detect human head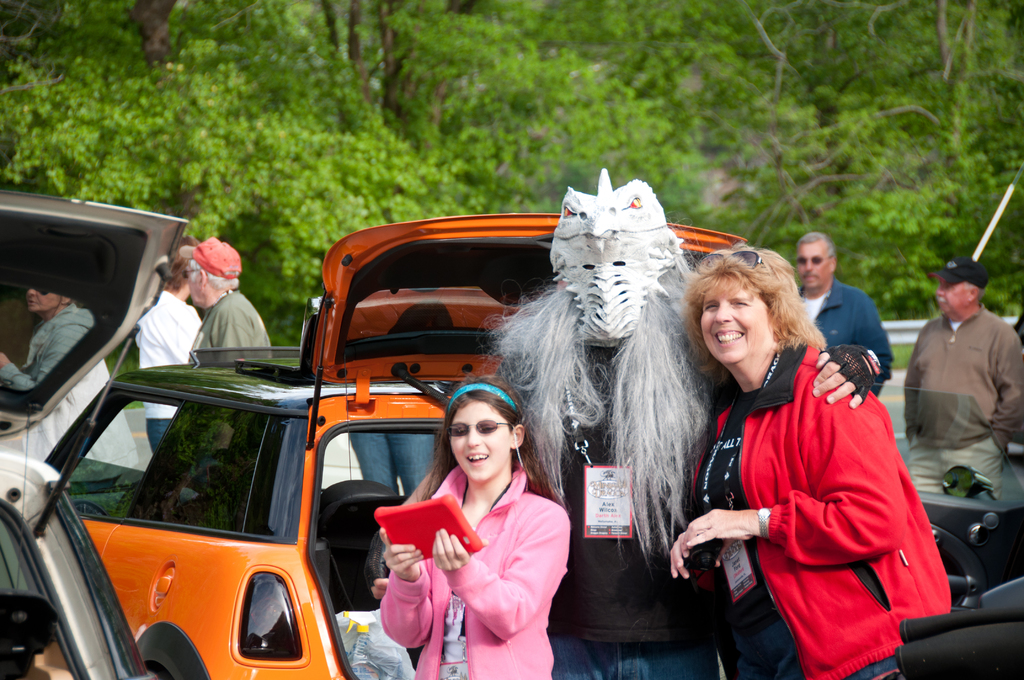
<box>444,391,525,487</box>
